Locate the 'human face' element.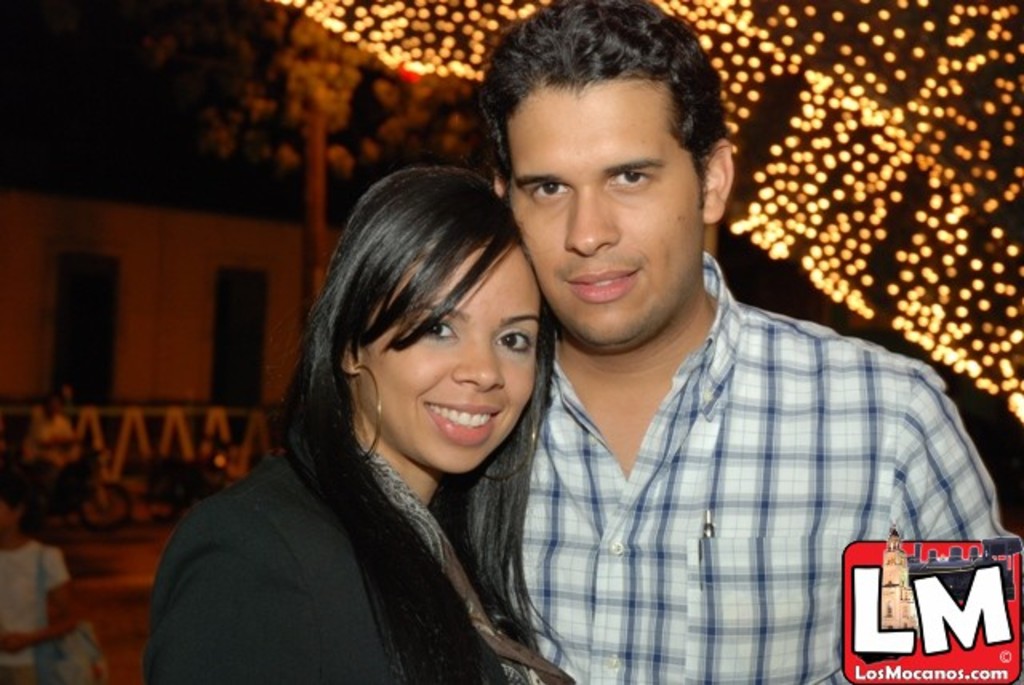
Element bbox: box=[506, 80, 698, 346].
